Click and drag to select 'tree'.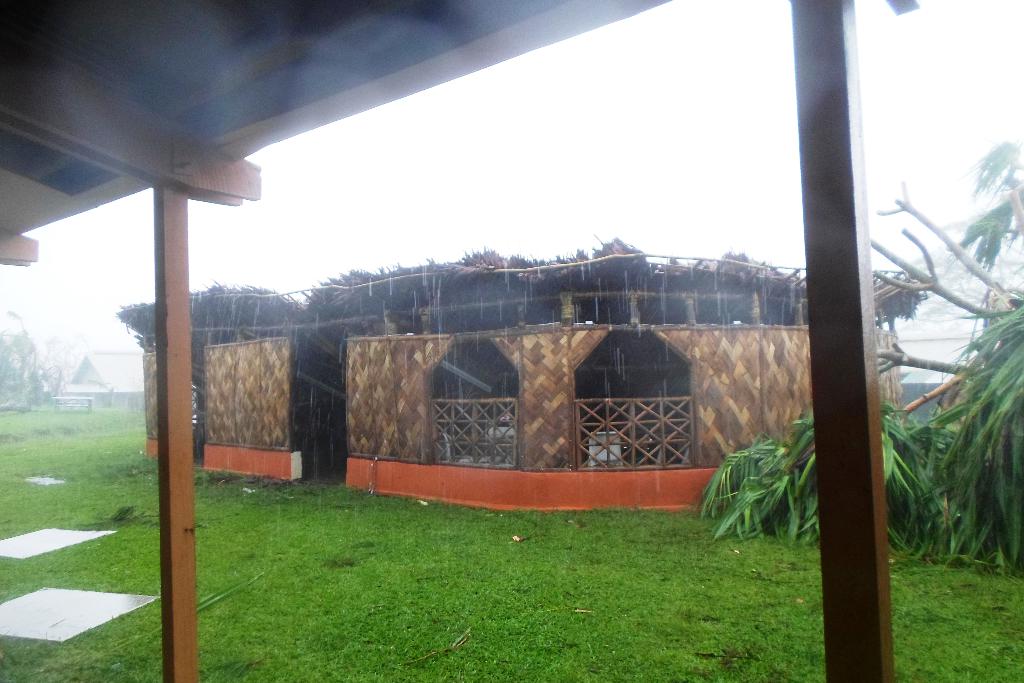
Selection: 0/318/82/410.
